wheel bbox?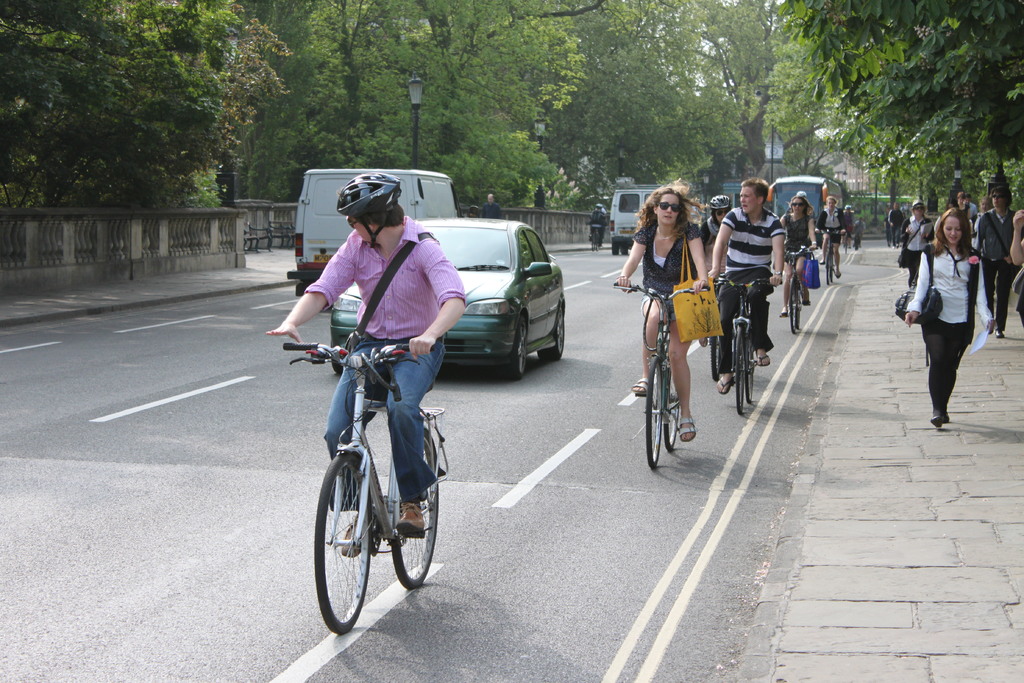
bbox(662, 350, 686, 454)
